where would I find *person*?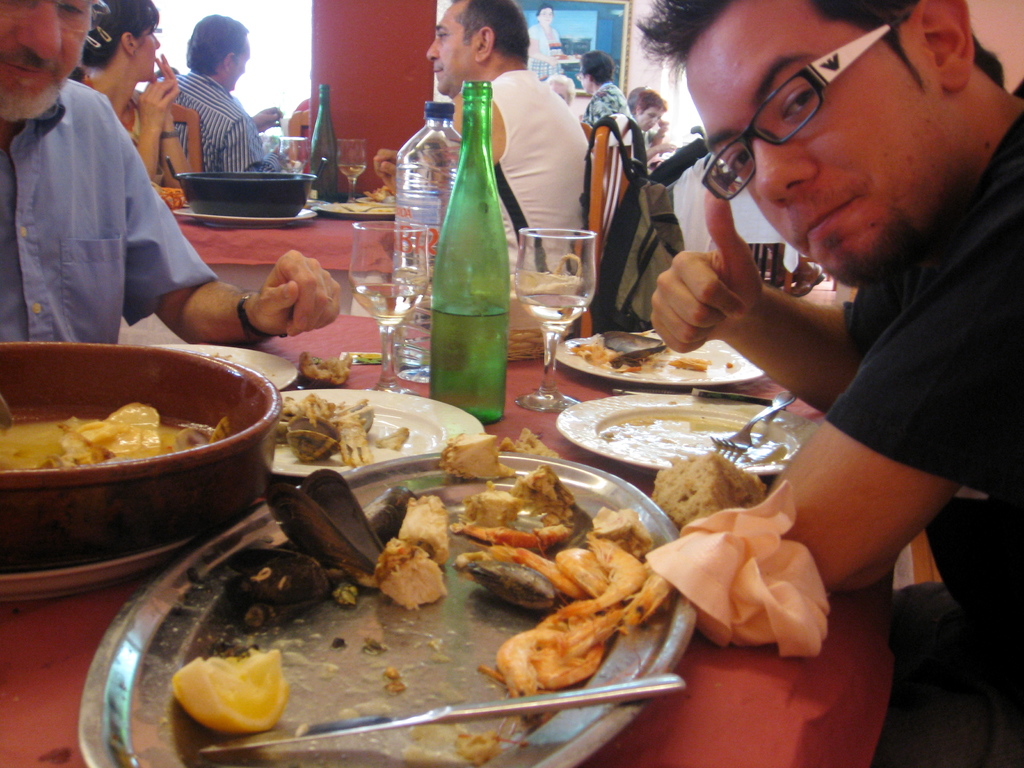
At l=527, t=8, r=572, b=81.
